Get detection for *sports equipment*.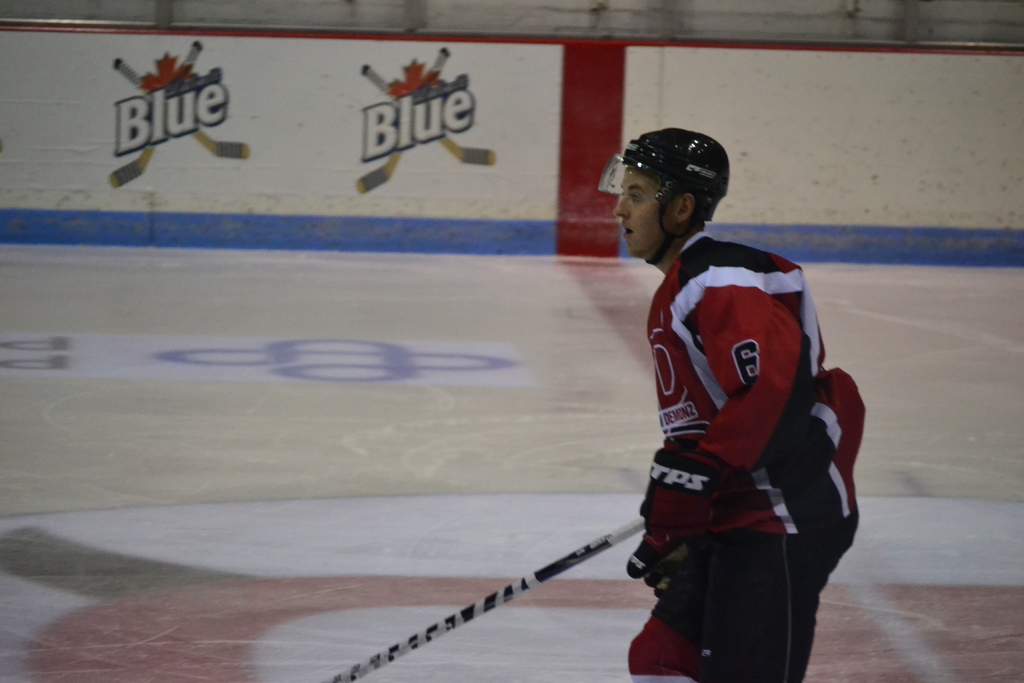
Detection: left=594, top=122, right=728, bottom=267.
